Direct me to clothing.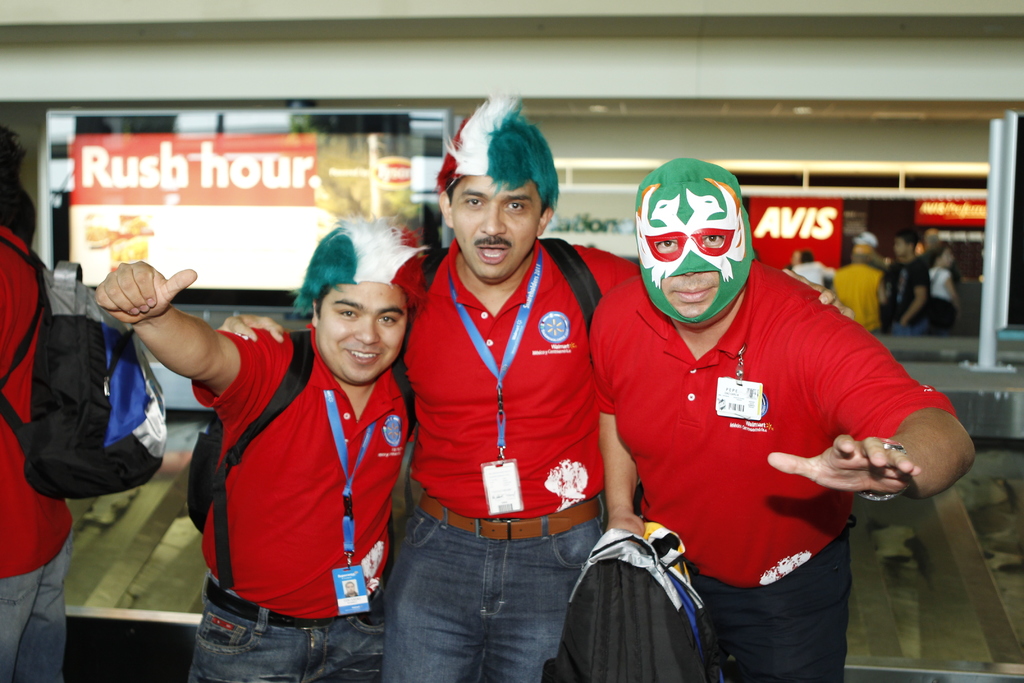
Direction: (388, 249, 641, 682).
